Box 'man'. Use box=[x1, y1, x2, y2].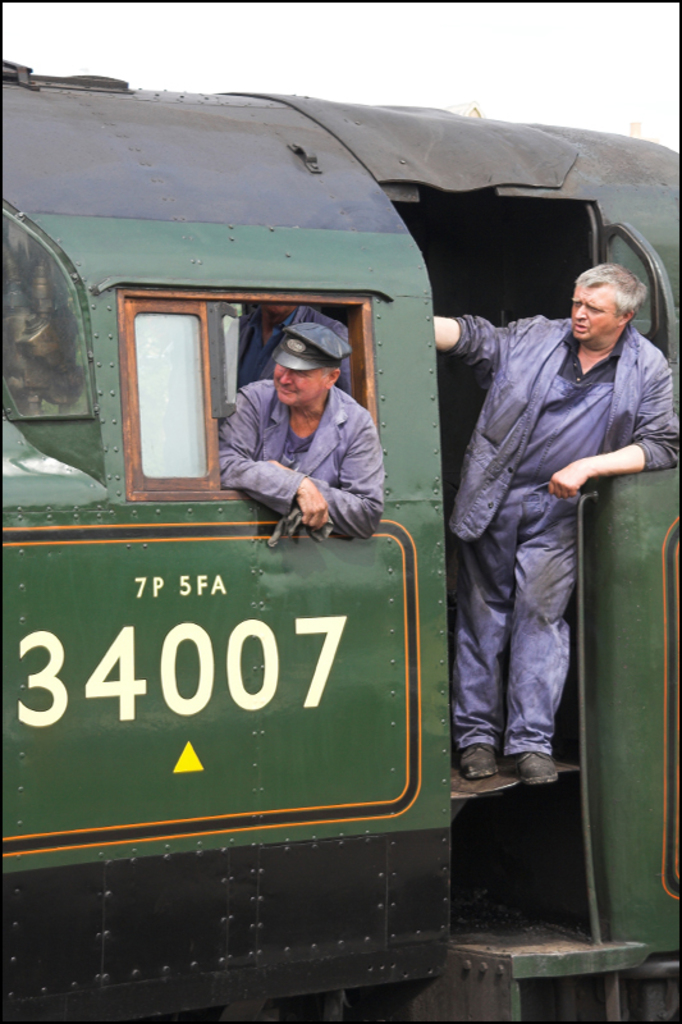
box=[215, 320, 377, 544].
